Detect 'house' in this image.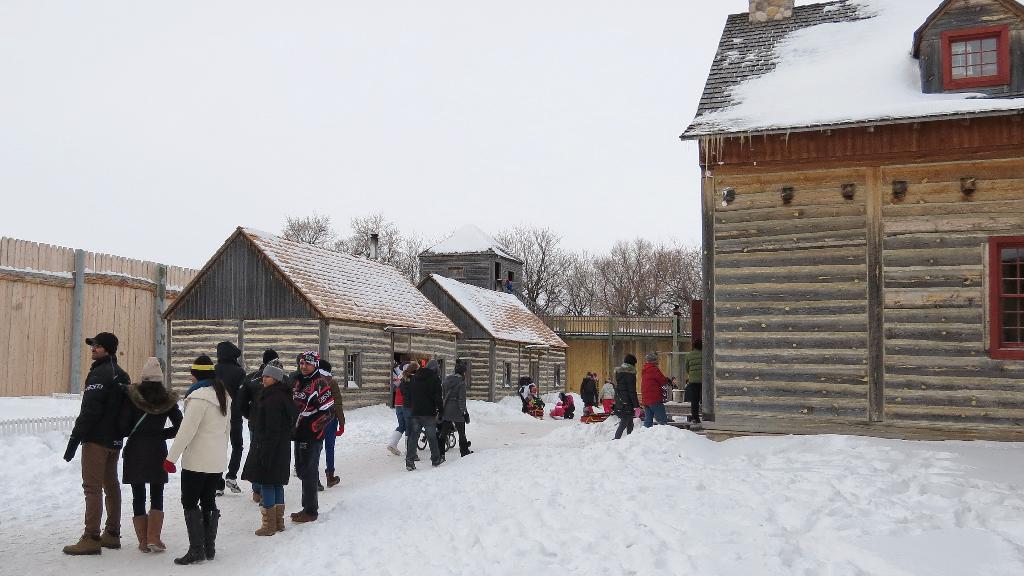
Detection: 417,276,570,407.
